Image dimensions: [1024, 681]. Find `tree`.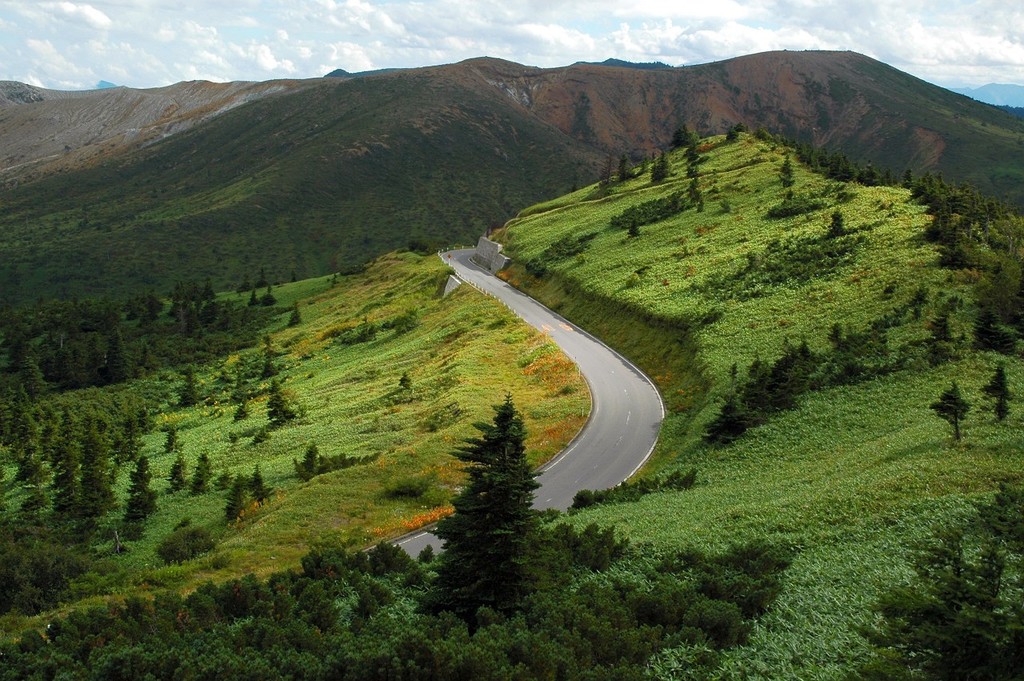
BBox(981, 350, 1016, 419).
